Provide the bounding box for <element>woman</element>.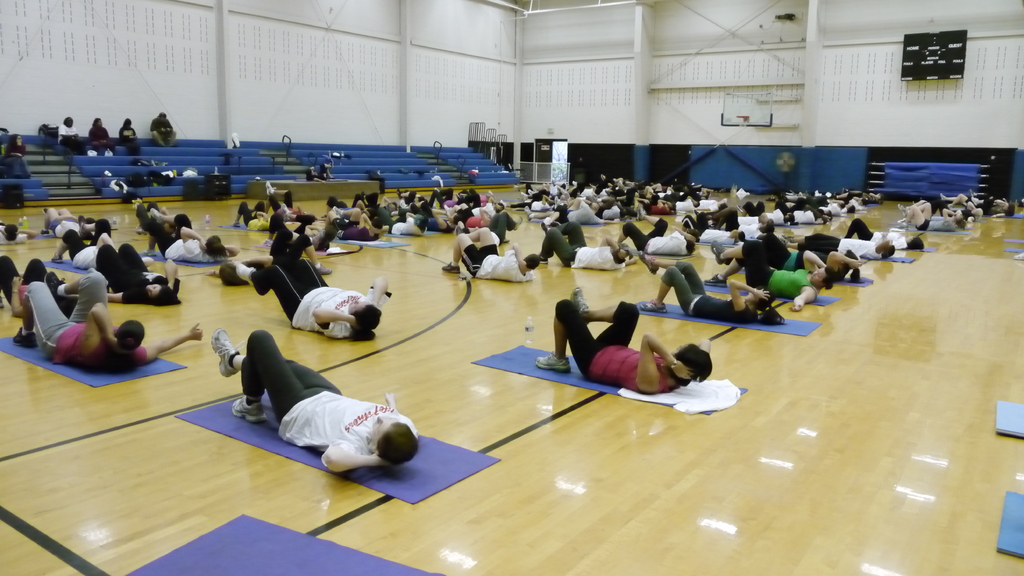
box=[0, 257, 47, 319].
